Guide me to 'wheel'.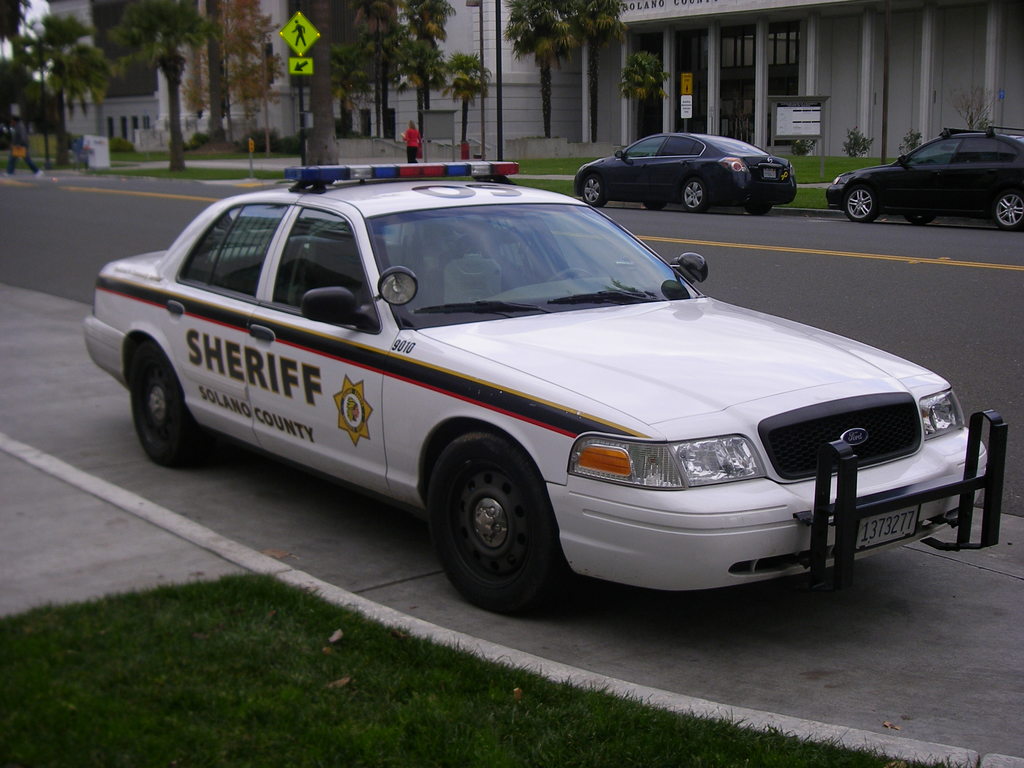
Guidance: [644, 200, 670, 210].
